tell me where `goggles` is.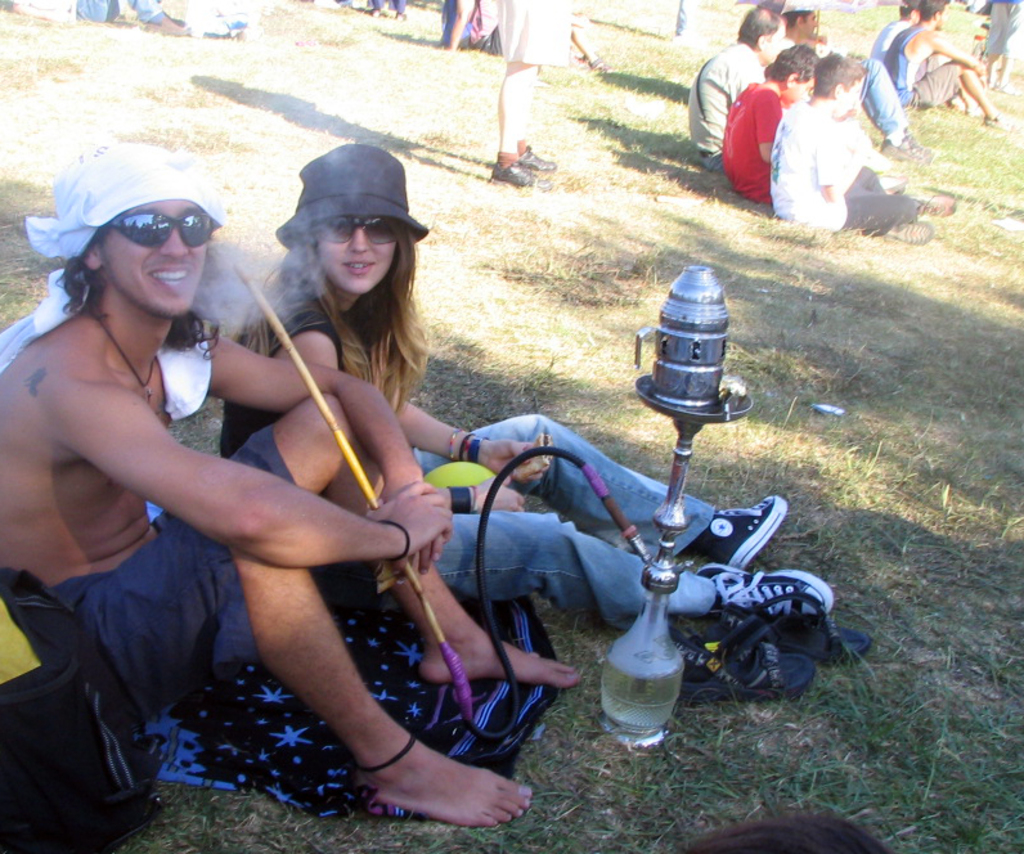
`goggles` is at <region>108, 206, 214, 252</region>.
